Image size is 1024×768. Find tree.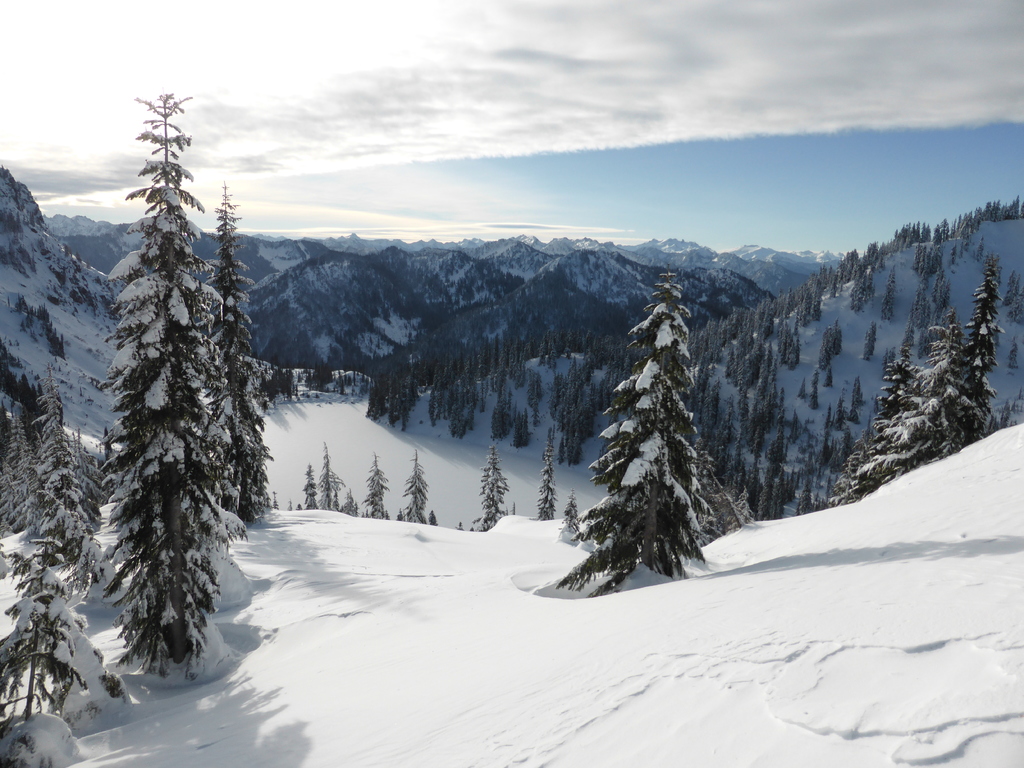
BBox(397, 449, 428, 522).
